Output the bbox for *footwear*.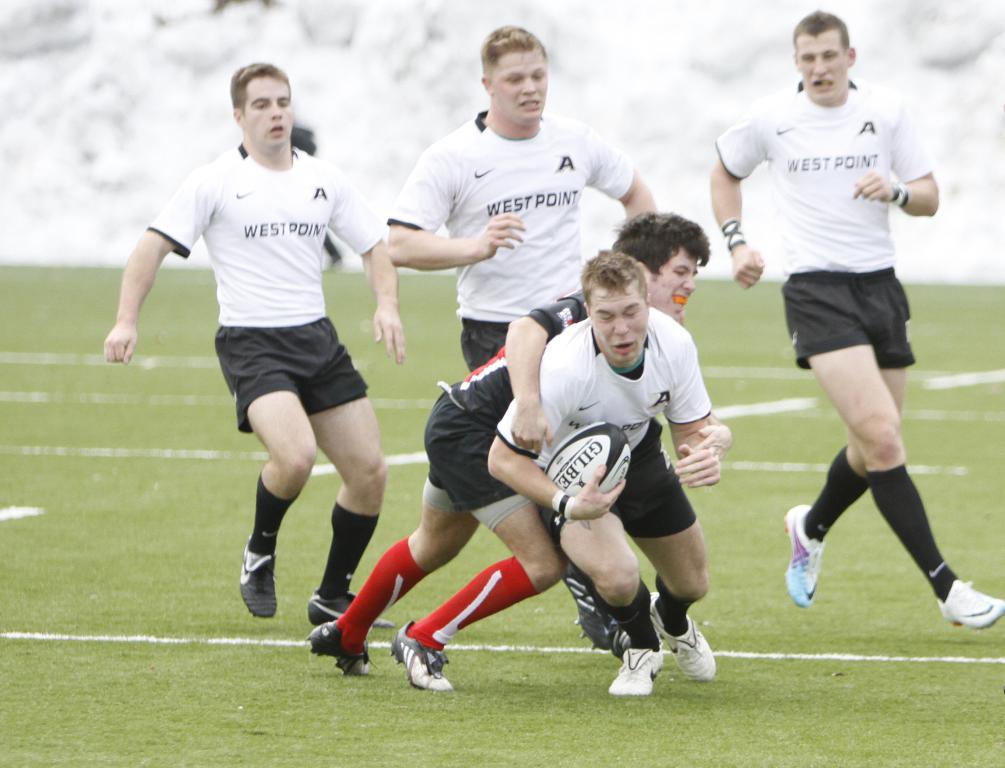
Rect(649, 590, 714, 679).
